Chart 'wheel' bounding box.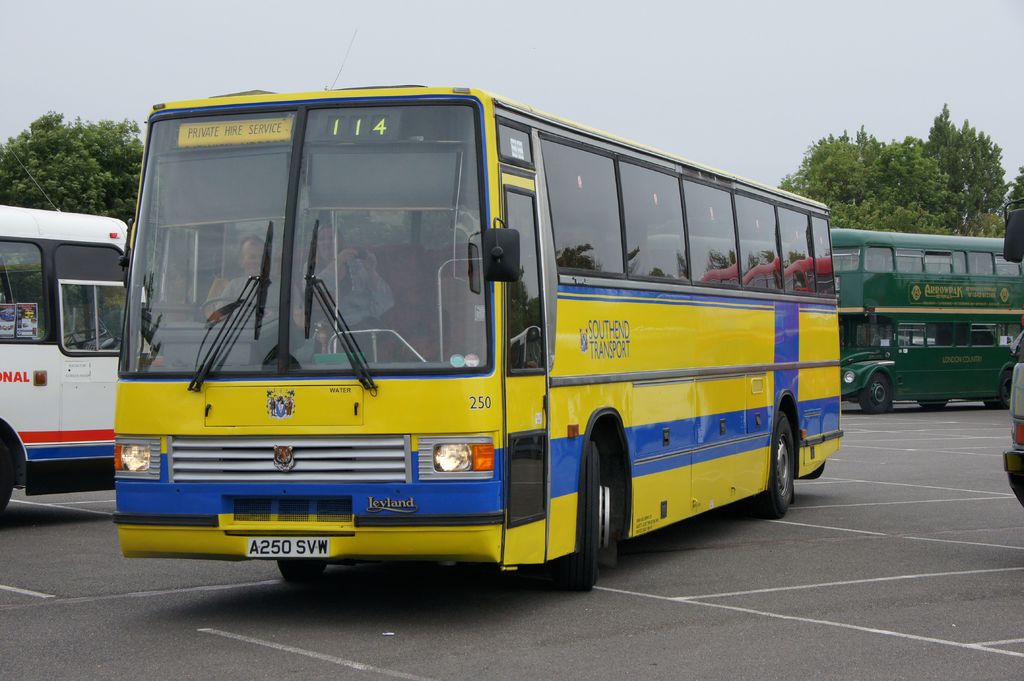
Charted: left=984, top=369, right=1014, bottom=413.
